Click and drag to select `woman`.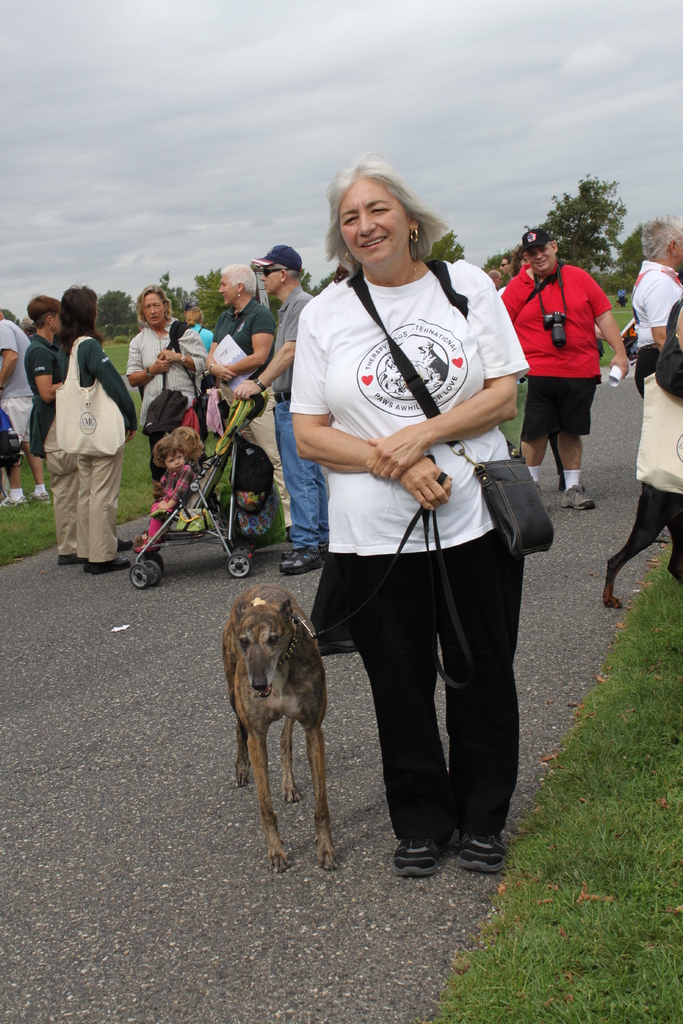
Selection: 499,223,638,512.
